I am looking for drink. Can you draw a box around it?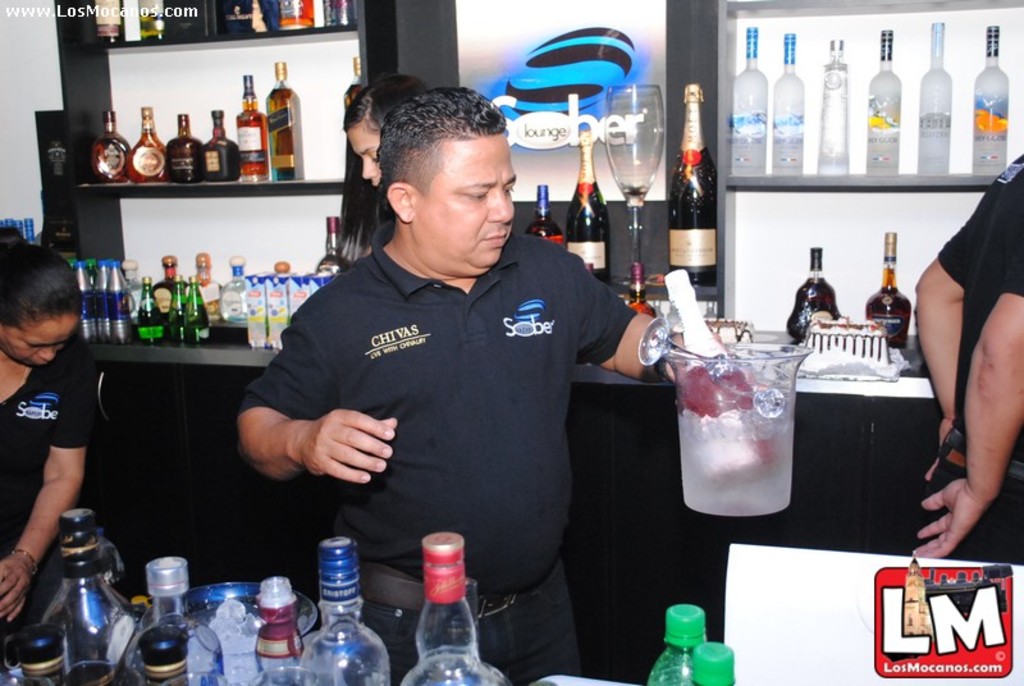
Sure, the bounding box is x1=131, y1=128, x2=166, y2=182.
